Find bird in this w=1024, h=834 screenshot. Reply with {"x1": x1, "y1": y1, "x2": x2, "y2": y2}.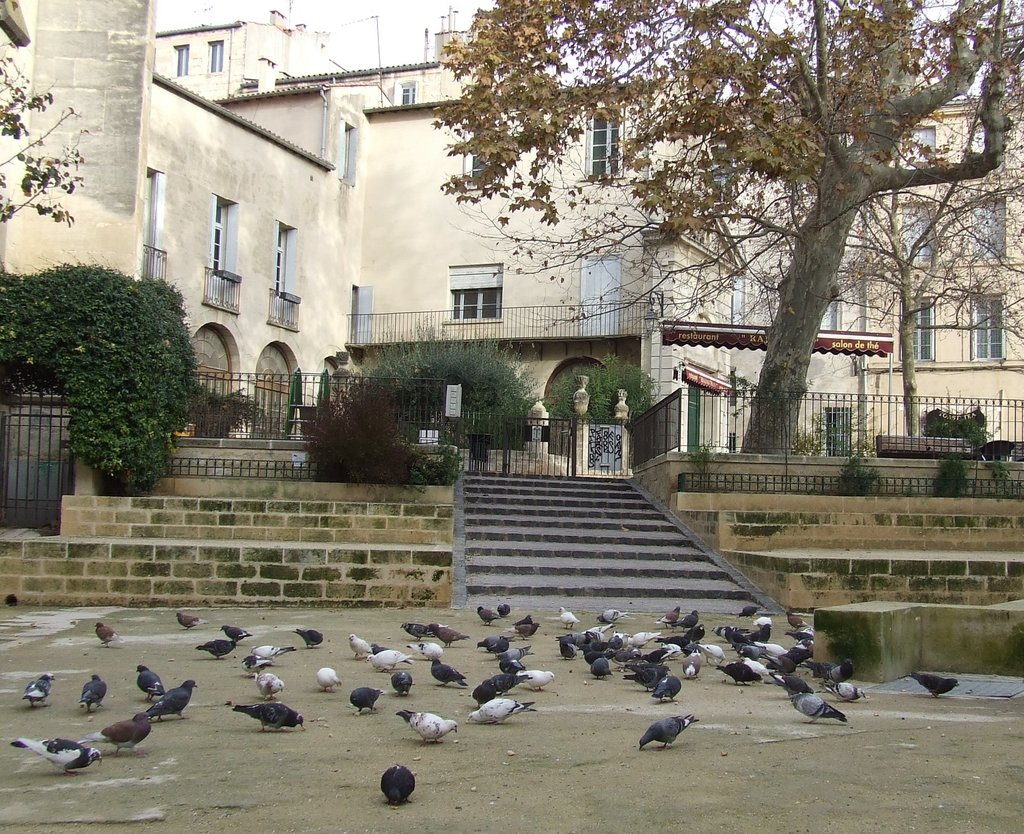
{"x1": 345, "y1": 629, "x2": 371, "y2": 660}.
